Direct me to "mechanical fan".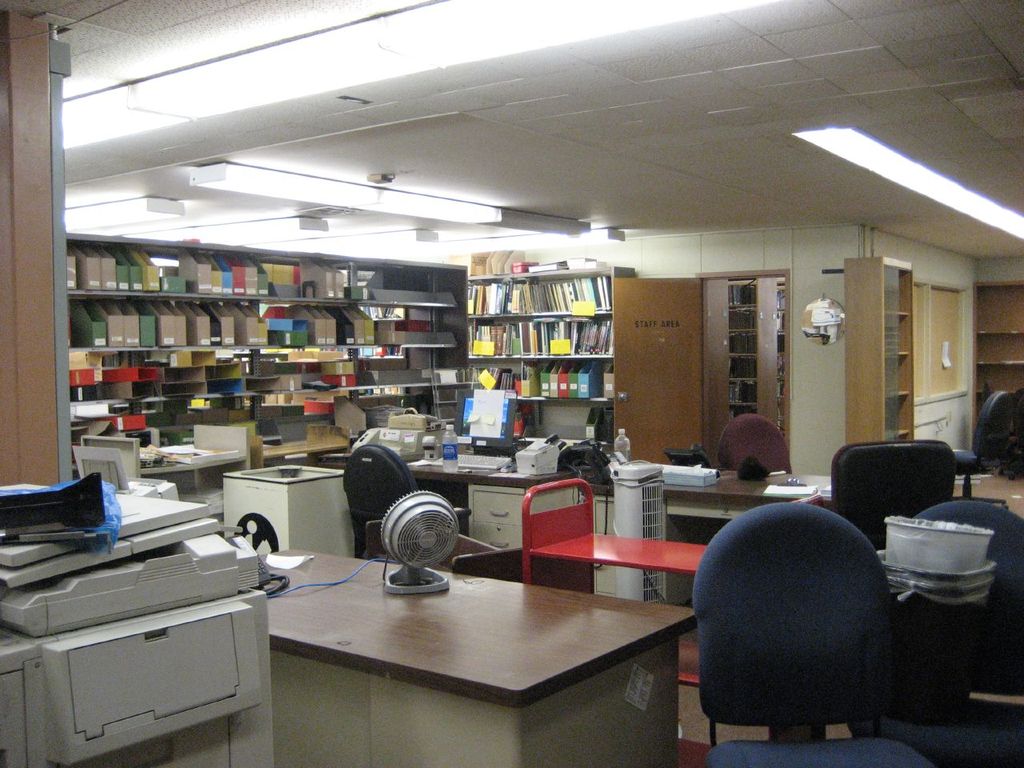
Direction: bbox(385, 494, 461, 594).
